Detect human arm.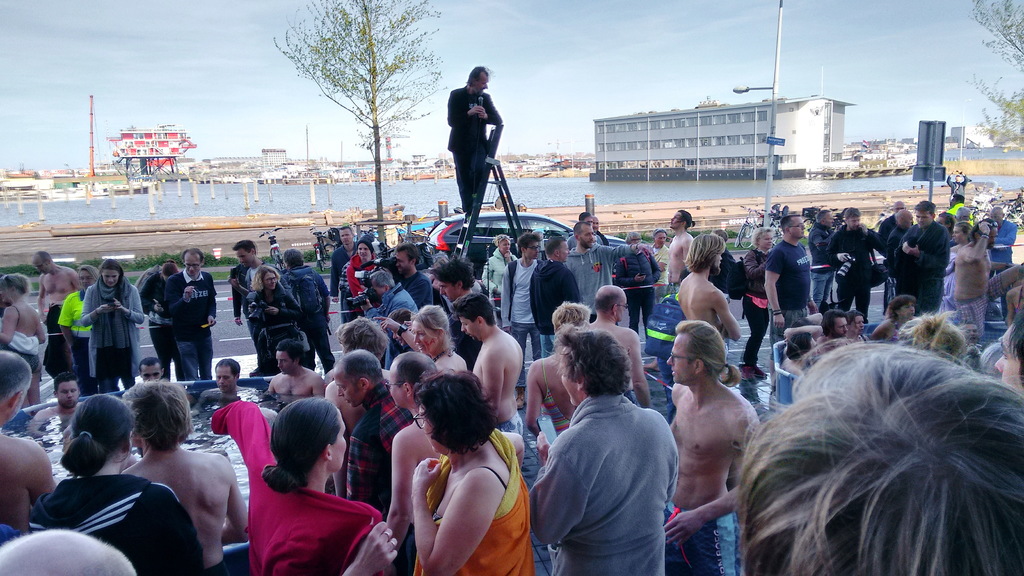
Detected at (x1=33, y1=277, x2=51, y2=326).
